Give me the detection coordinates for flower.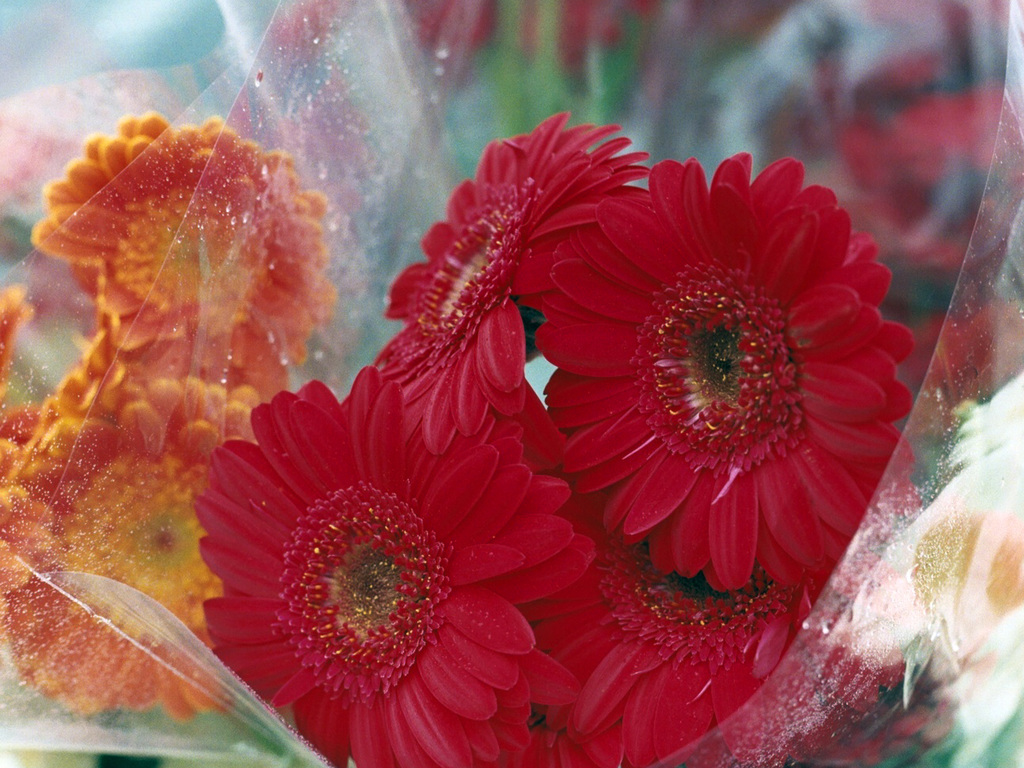
0:371:262:719.
